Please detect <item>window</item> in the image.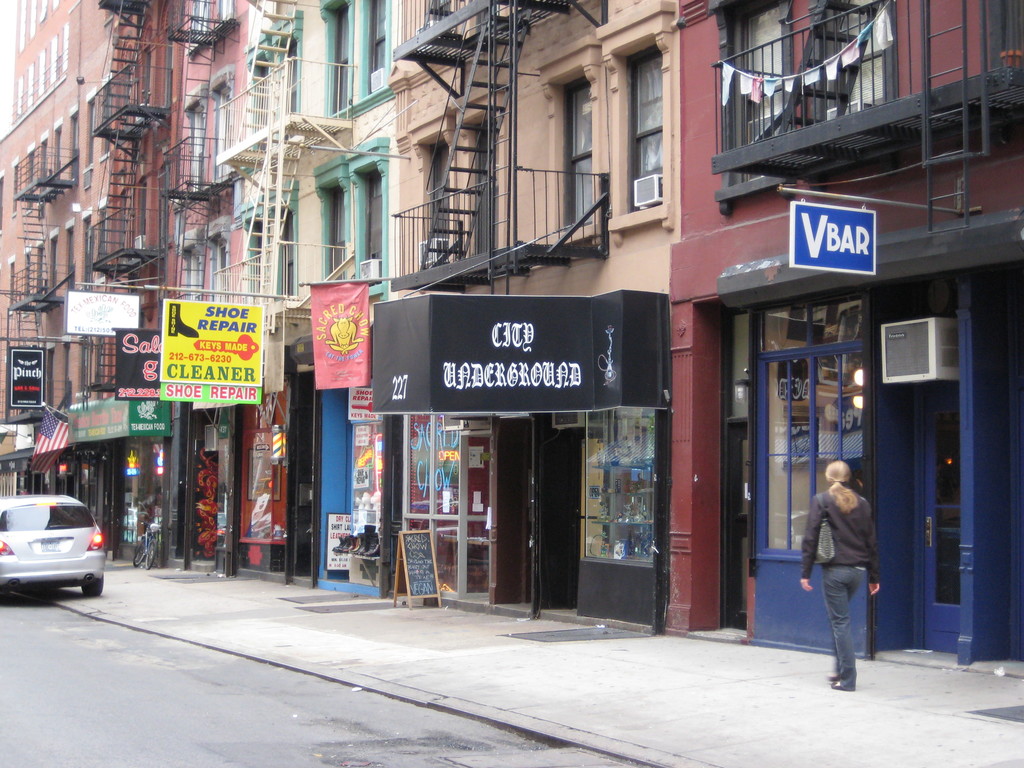
left=39, top=47, right=43, bottom=99.
